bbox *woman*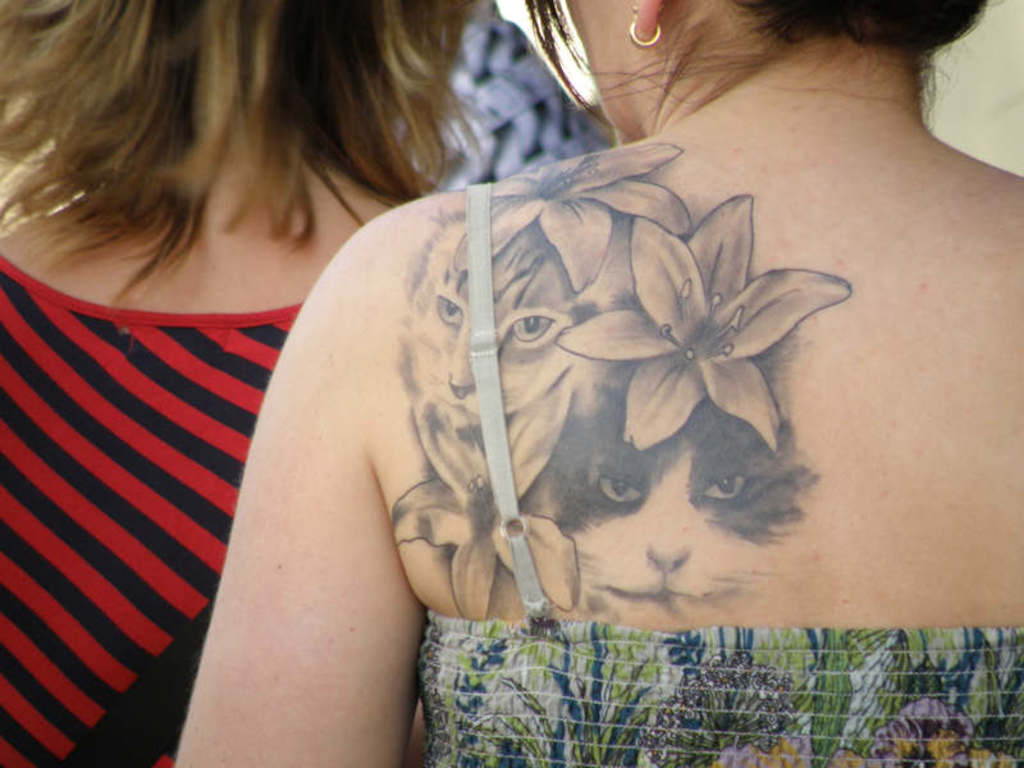
(175,0,1023,767)
